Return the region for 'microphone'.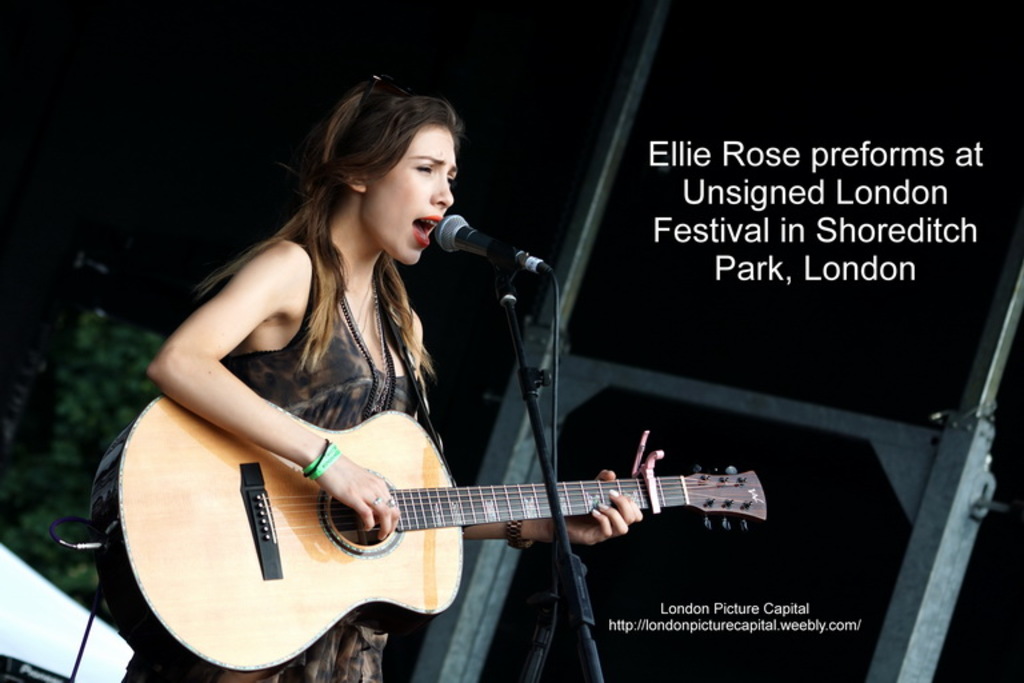
region(435, 213, 551, 272).
